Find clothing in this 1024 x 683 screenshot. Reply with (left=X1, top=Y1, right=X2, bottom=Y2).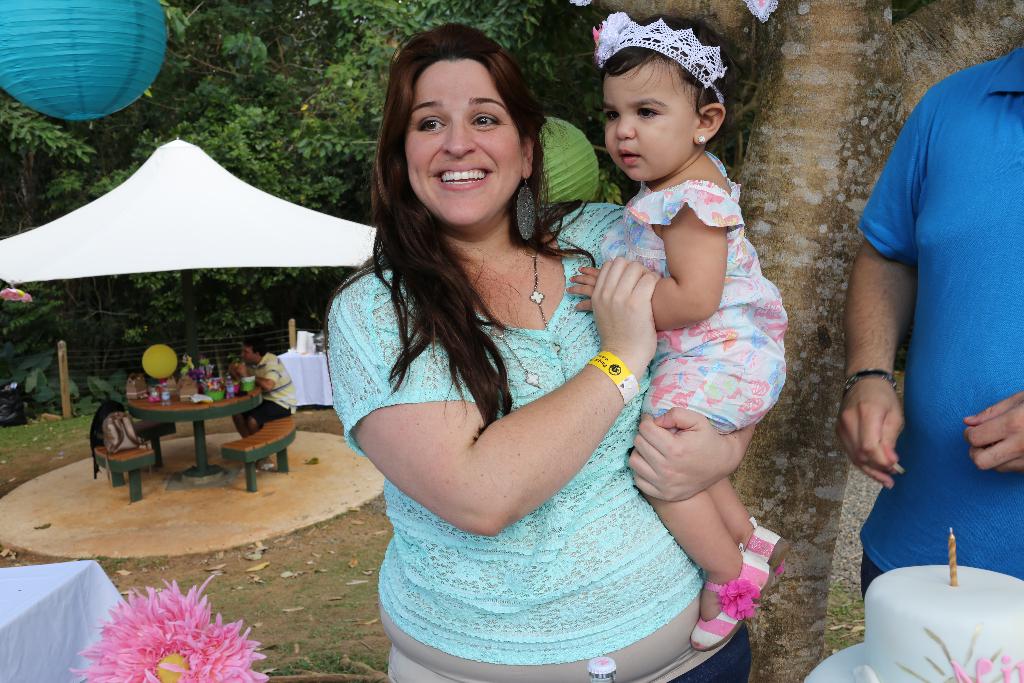
(left=326, top=202, right=752, bottom=682).
